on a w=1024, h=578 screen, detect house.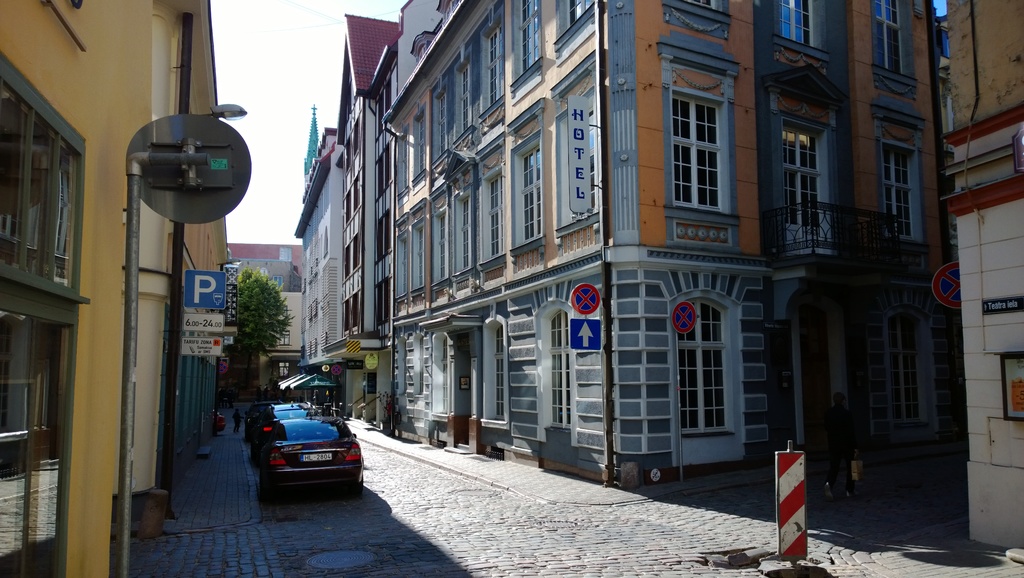
(left=0, top=0, right=223, bottom=573).
